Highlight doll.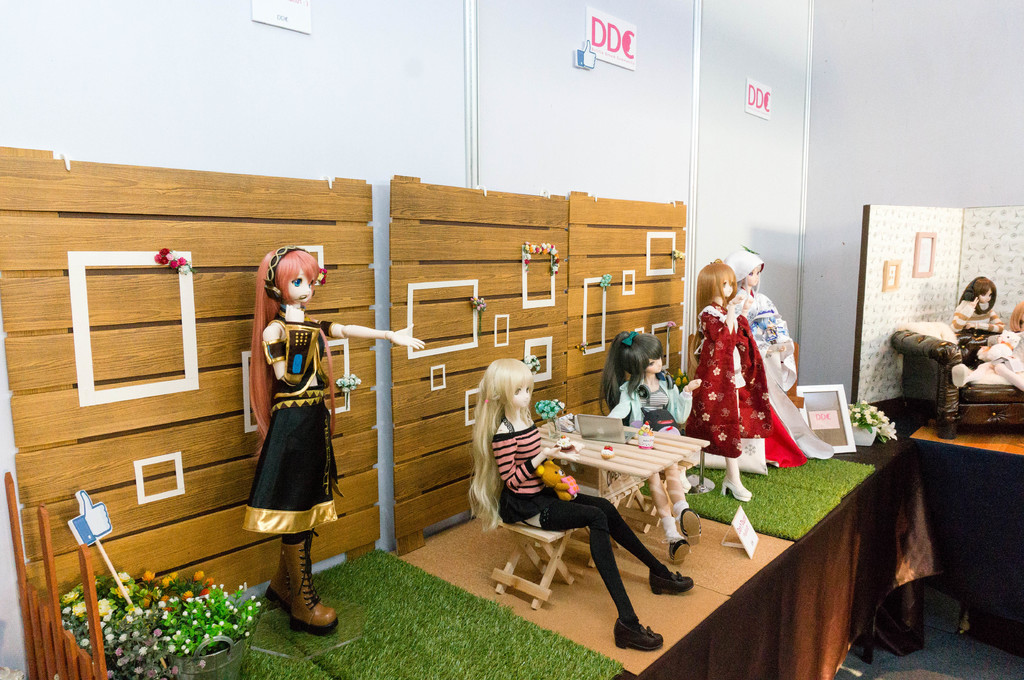
Highlighted region: [601, 332, 703, 568].
